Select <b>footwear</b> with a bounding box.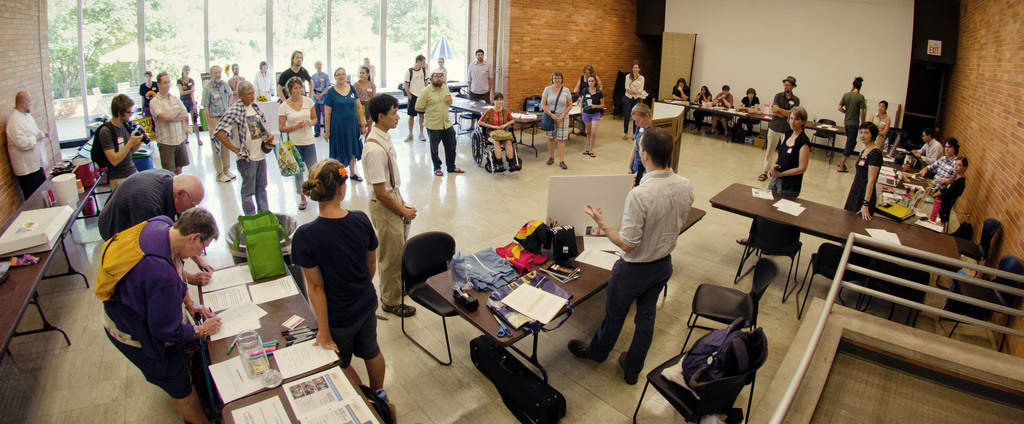
(225,171,236,180).
